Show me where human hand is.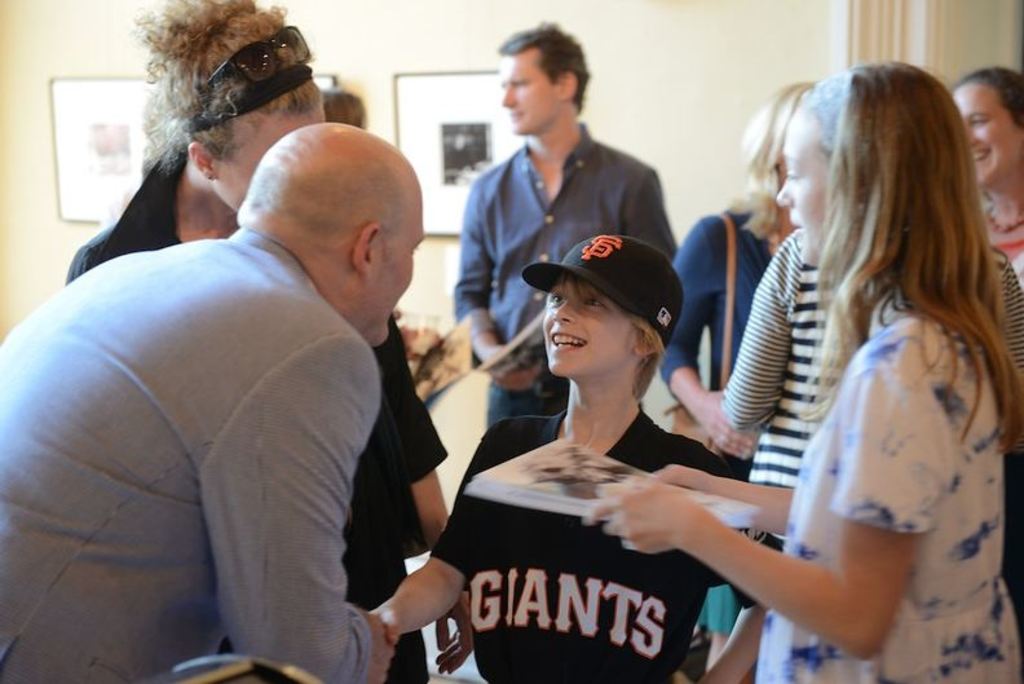
human hand is at bbox=[670, 406, 699, 441].
